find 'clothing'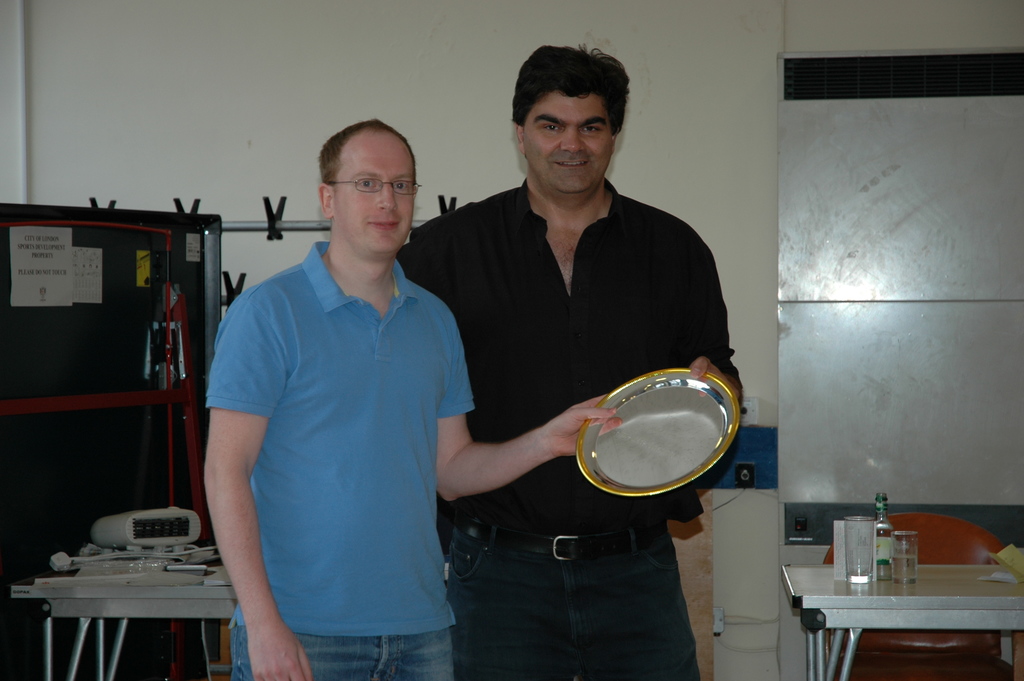
x1=395, y1=179, x2=736, y2=680
